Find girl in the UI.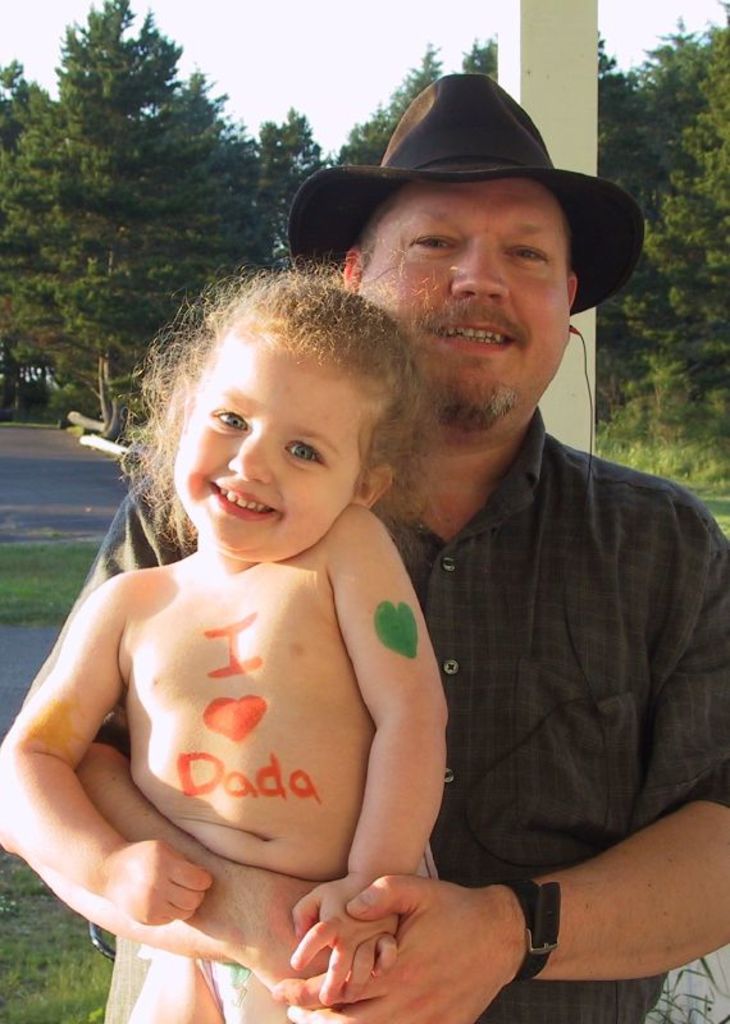
UI element at [left=0, top=264, right=450, bottom=1023].
